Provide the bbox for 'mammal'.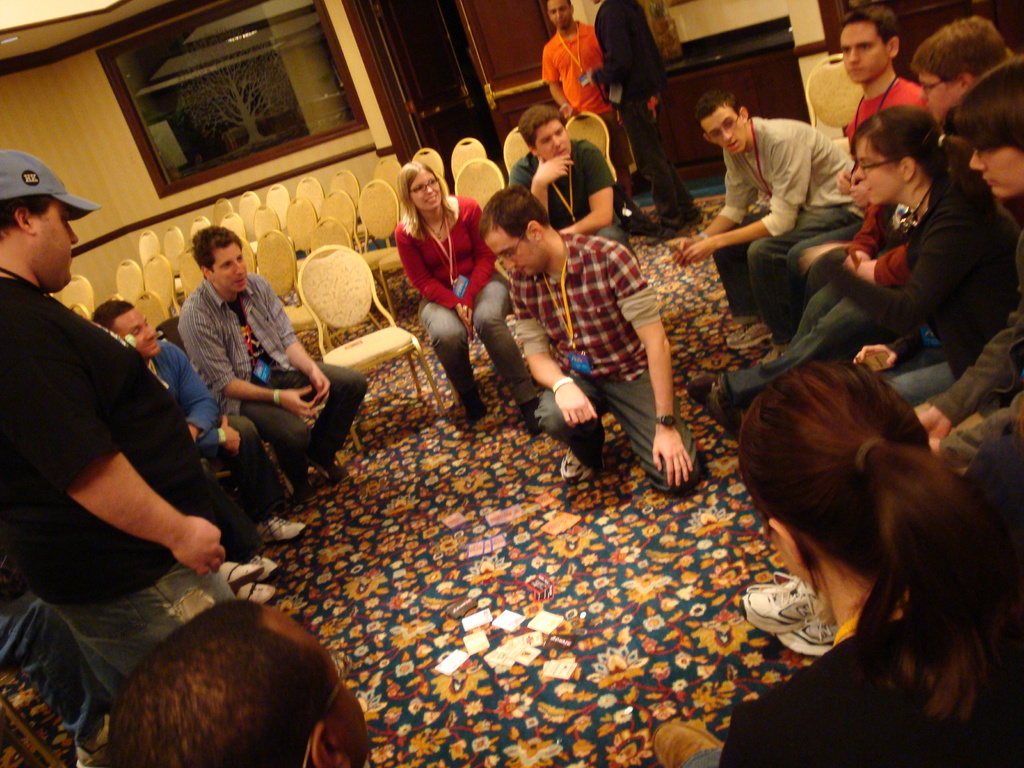
BBox(393, 161, 533, 438).
